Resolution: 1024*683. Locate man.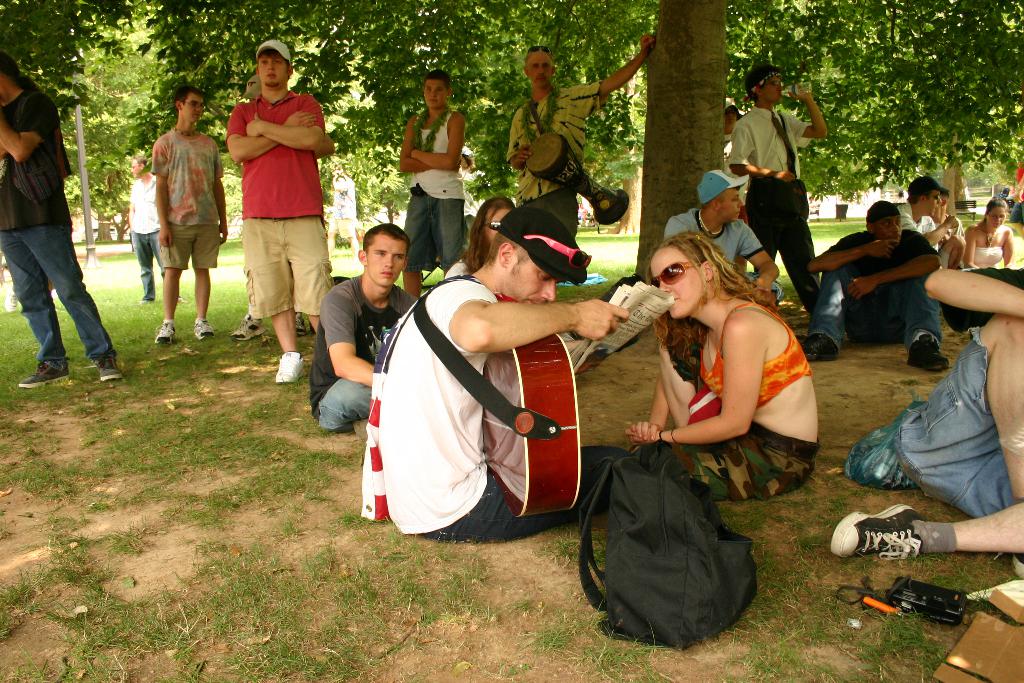
l=154, t=86, r=229, b=338.
